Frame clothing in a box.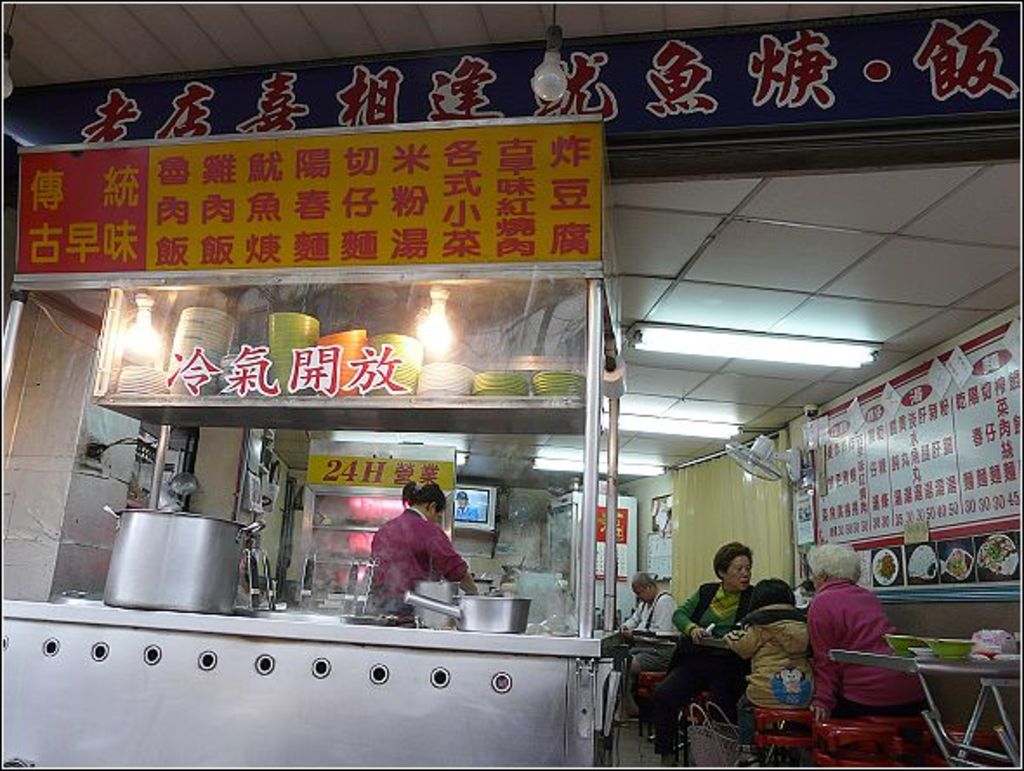
bbox=[358, 509, 460, 616].
